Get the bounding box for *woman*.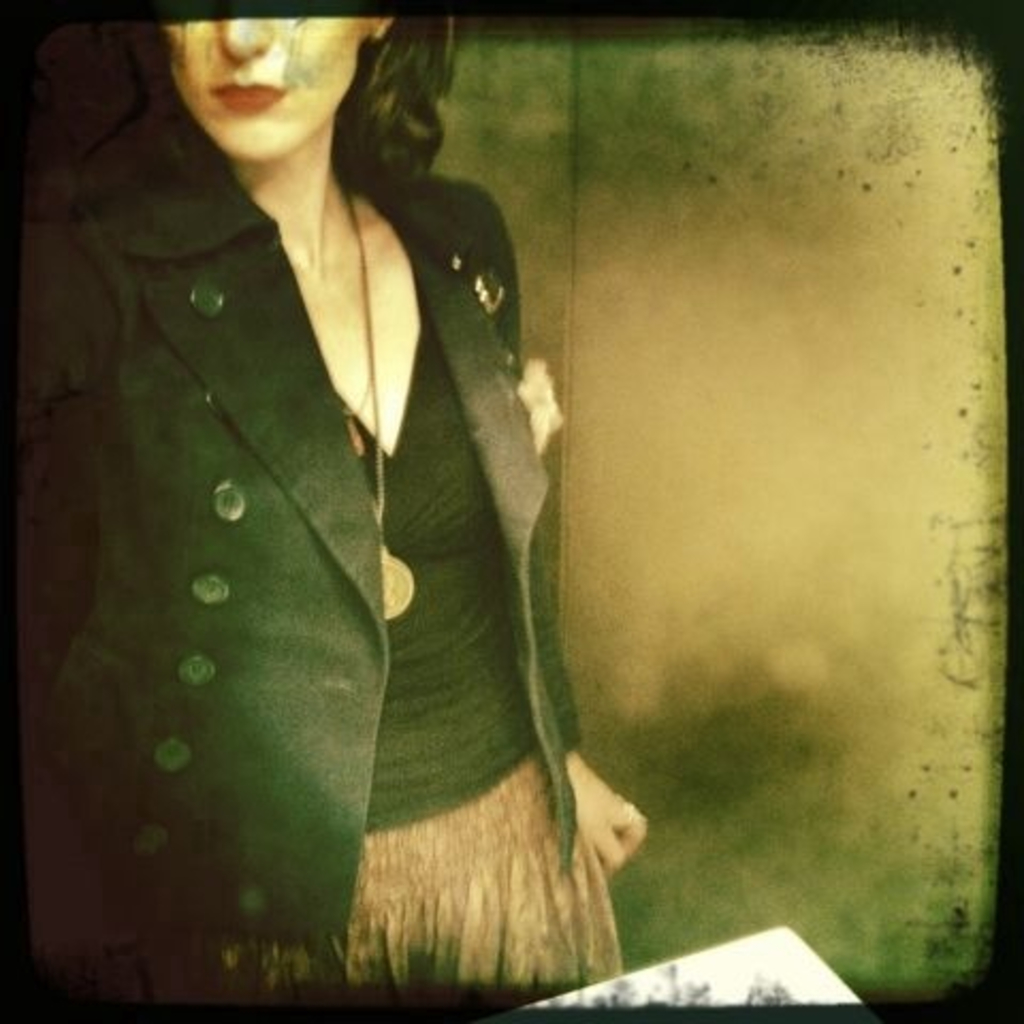
{"left": 13, "top": 13, "right": 653, "bottom": 1009}.
